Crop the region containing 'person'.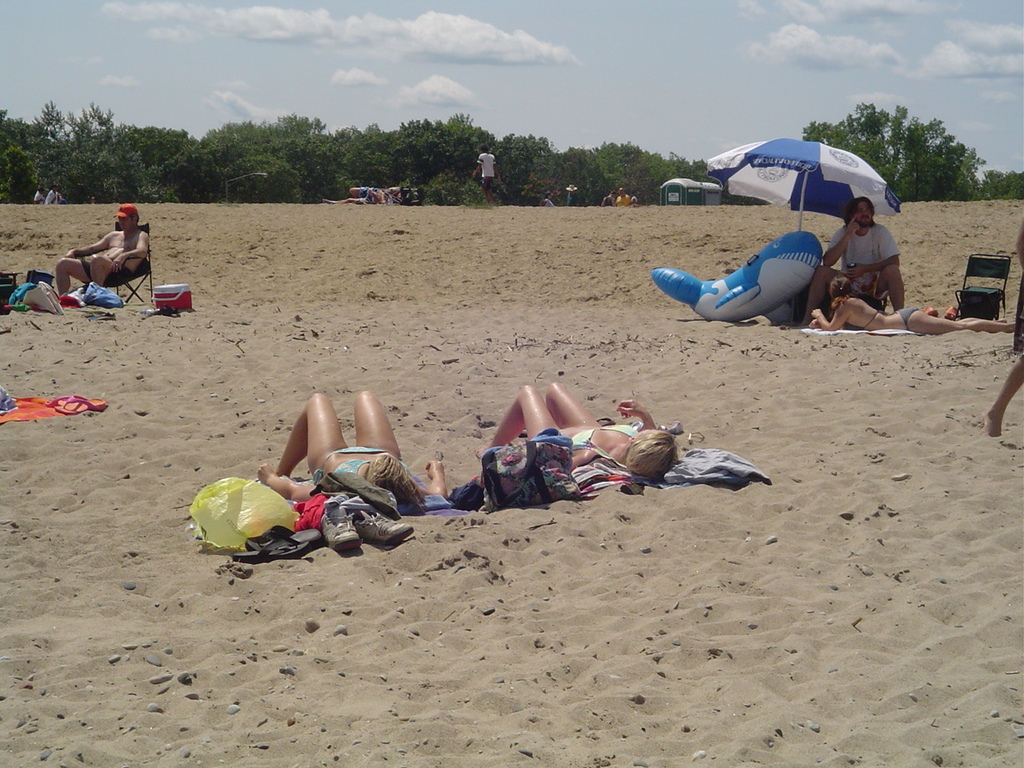
Crop region: bbox=(51, 199, 151, 299).
